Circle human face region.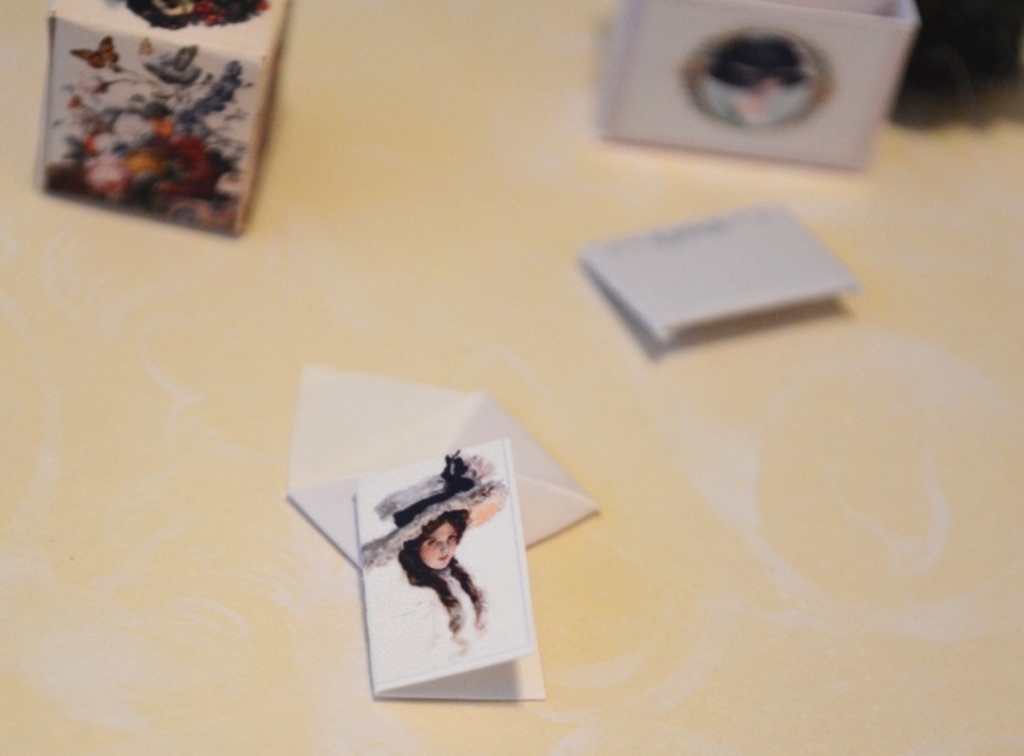
Region: 420,514,459,572.
